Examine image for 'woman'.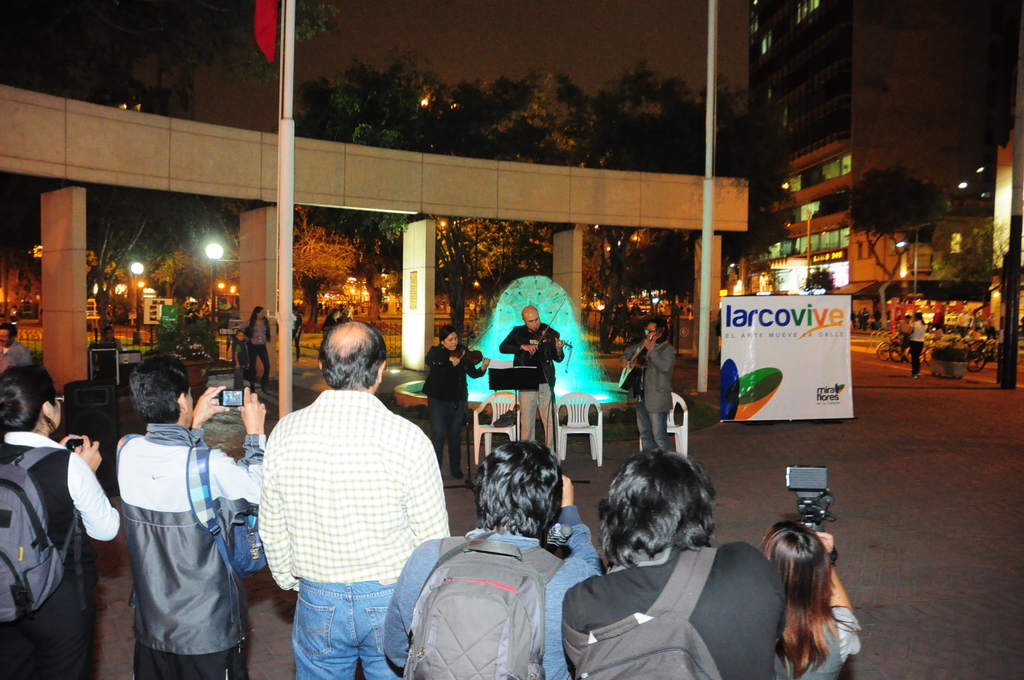
Examination result: box(243, 307, 273, 397).
